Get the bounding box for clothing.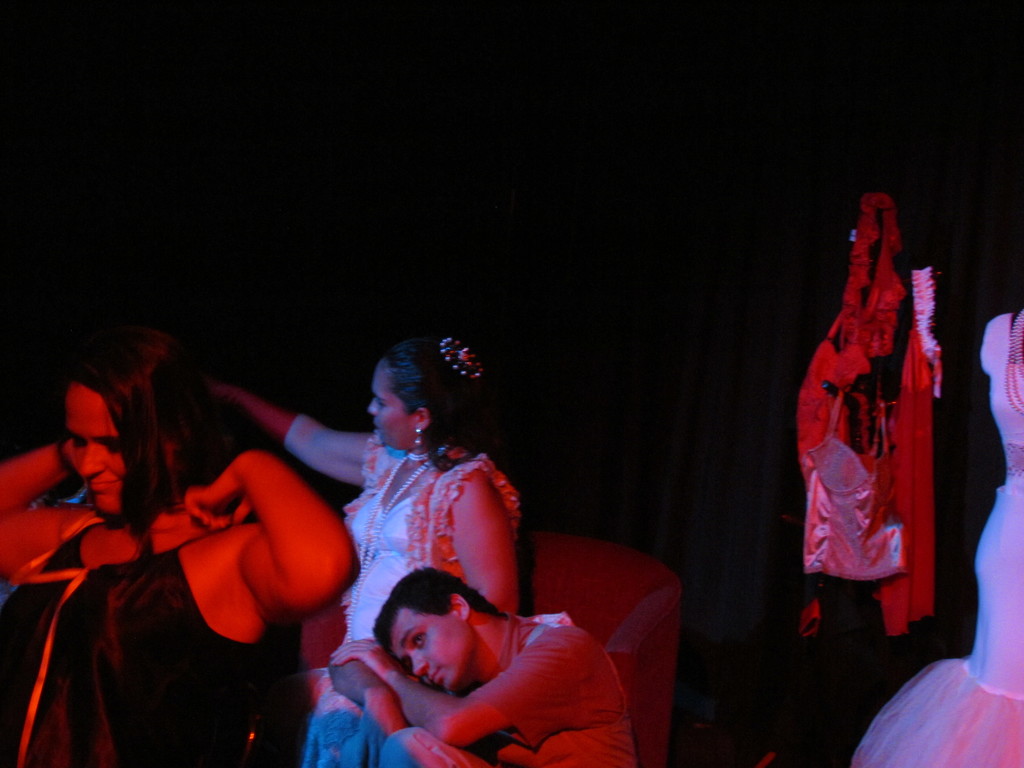
384, 600, 650, 767.
